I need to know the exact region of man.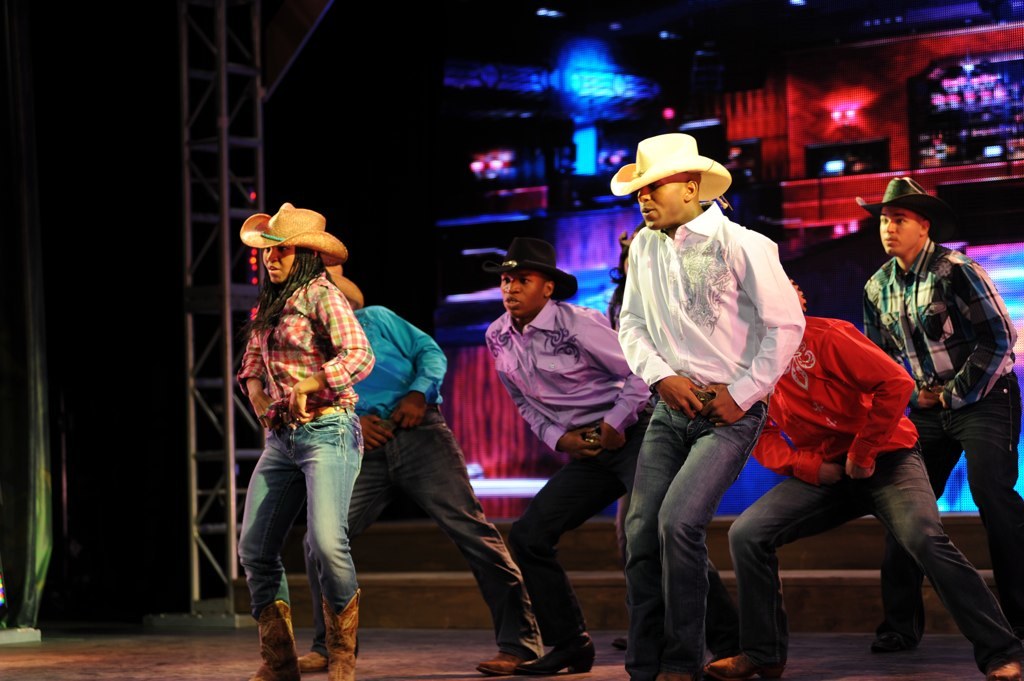
Region: select_region(859, 176, 1023, 657).
